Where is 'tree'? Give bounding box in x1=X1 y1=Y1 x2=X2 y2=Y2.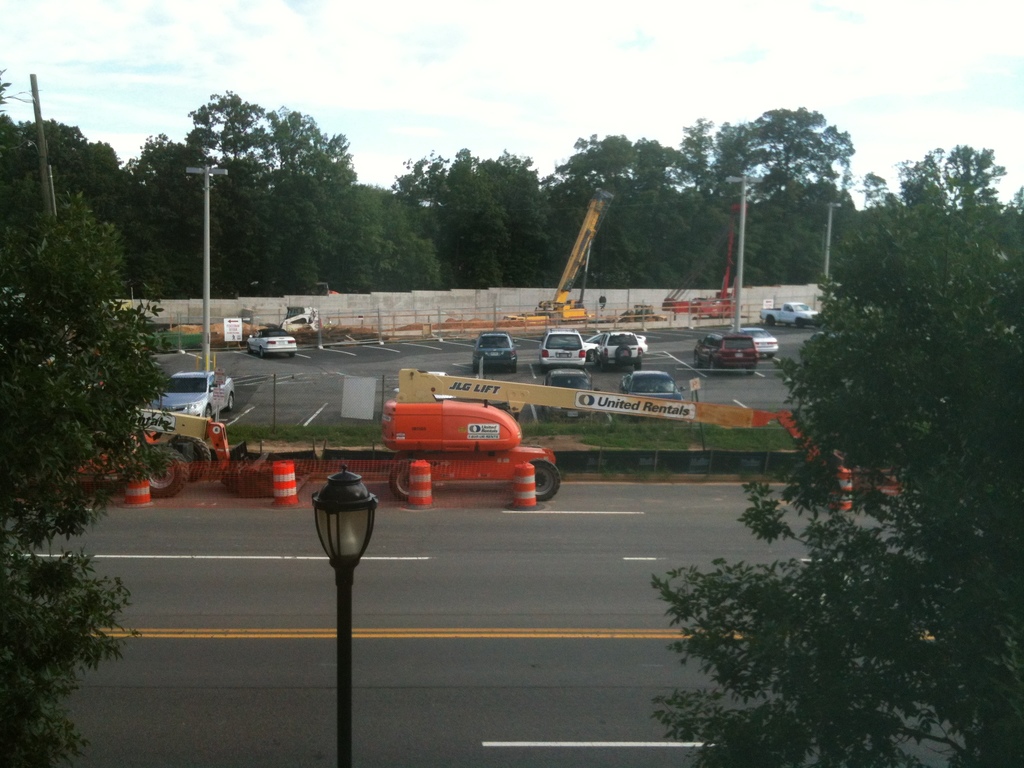
x1=668 y1=114 x2=726 y2=210.
